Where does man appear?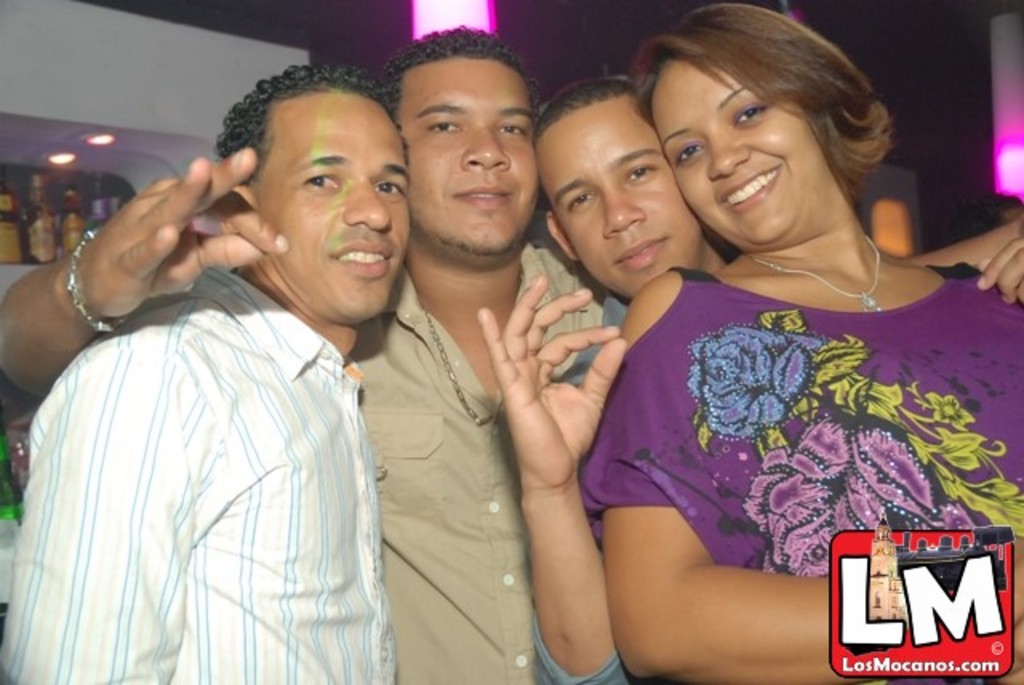
Appears at <box>3,16,606,683</box>.
